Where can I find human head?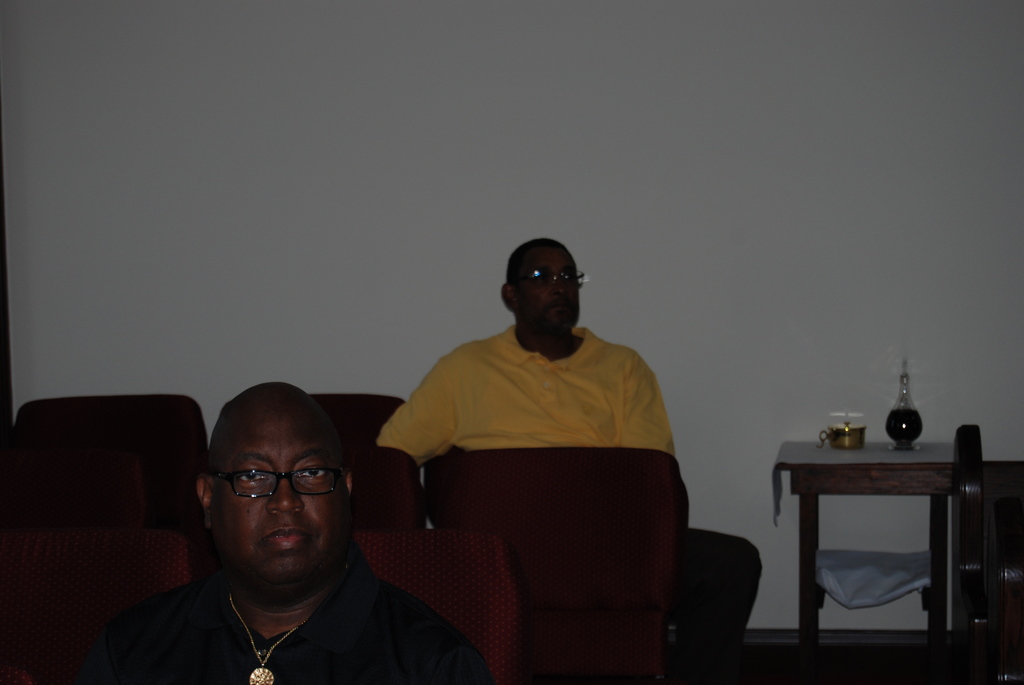
You can find it at locate(497, 236, 582, 336).
